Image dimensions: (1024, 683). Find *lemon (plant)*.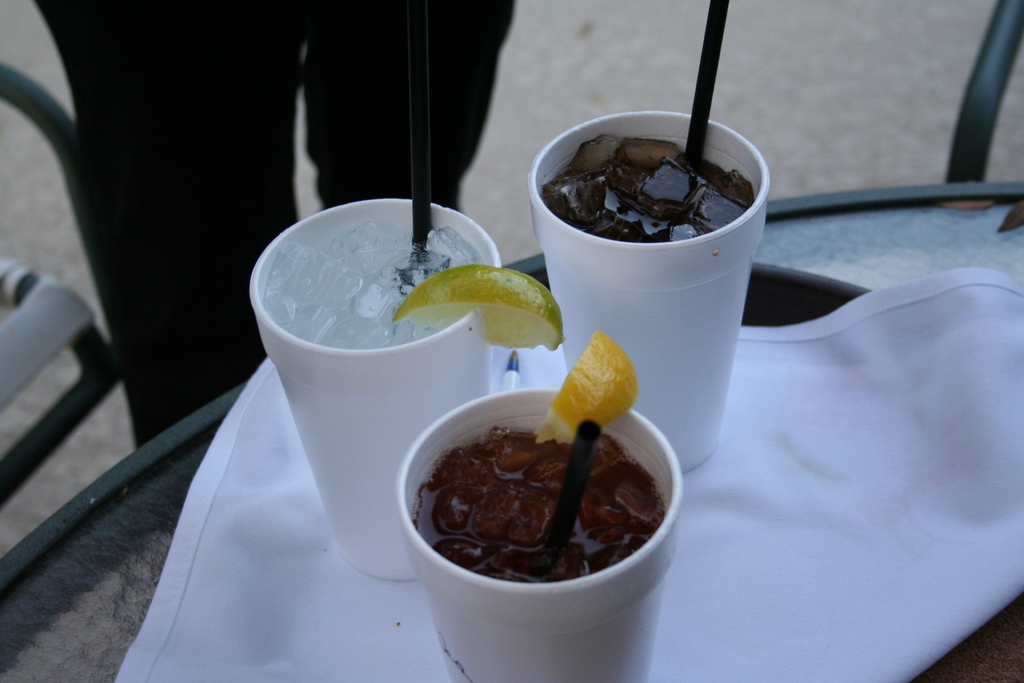
detection(536, 329, 640, 444).
